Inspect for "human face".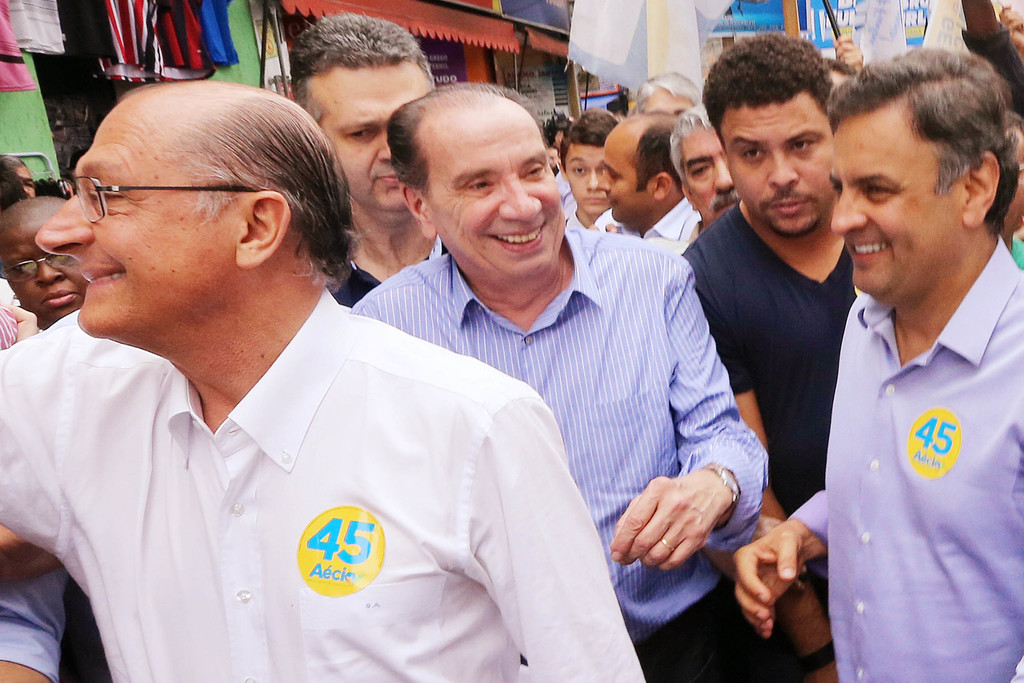
Inspection: locate(828, 109, 968, 308).
